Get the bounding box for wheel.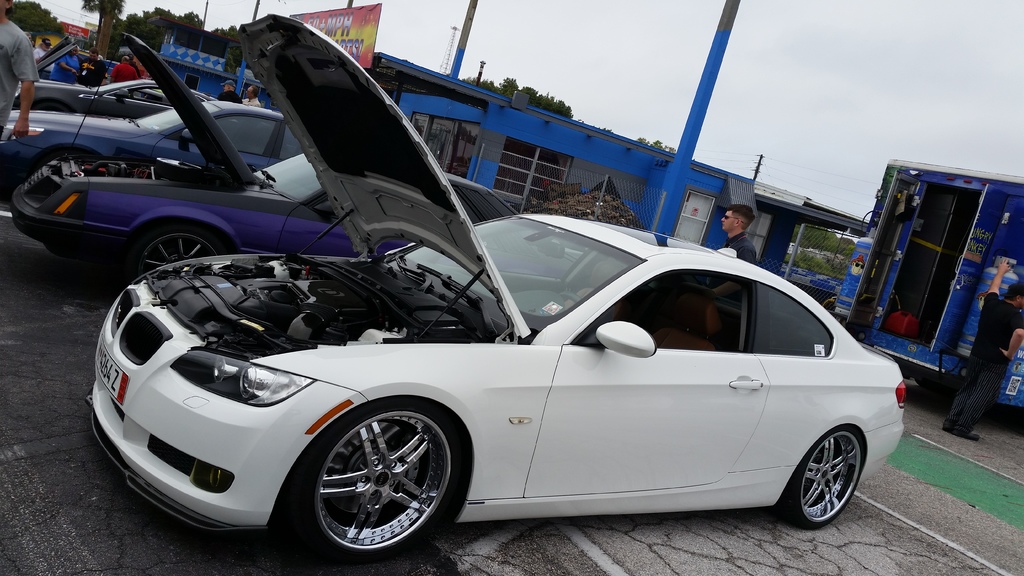
<region>917, 376, 954, 396</region>.
